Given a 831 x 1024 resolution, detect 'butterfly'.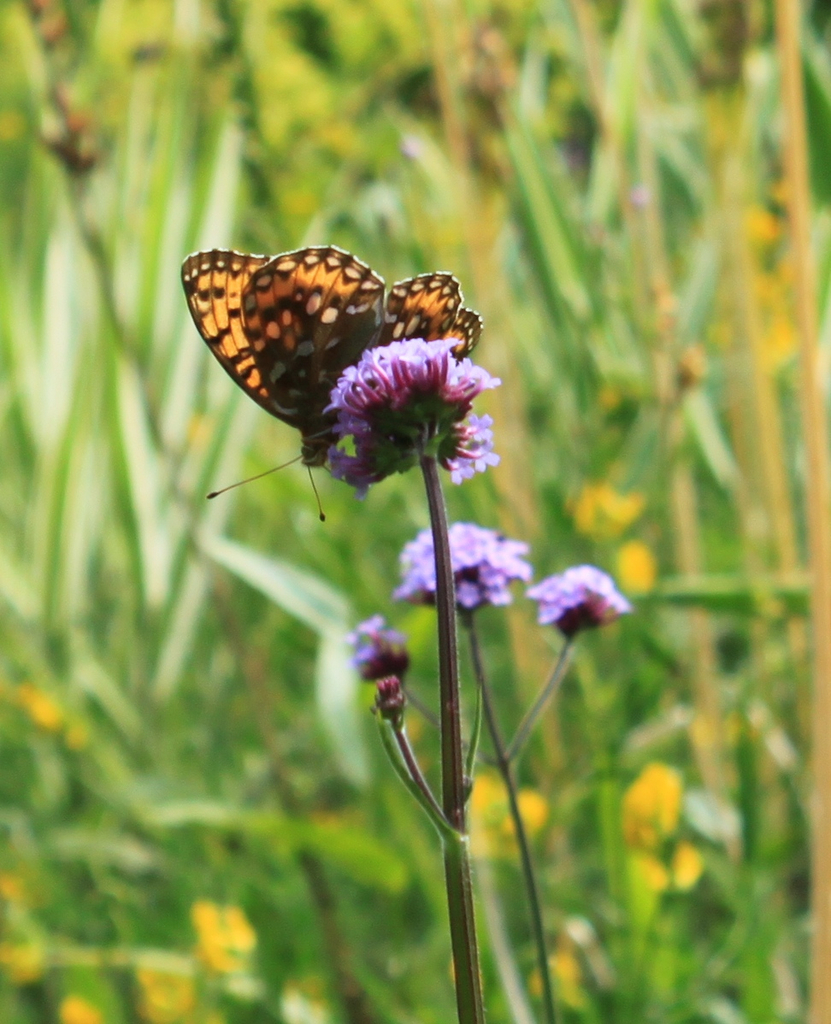
(175,220,504,521).
